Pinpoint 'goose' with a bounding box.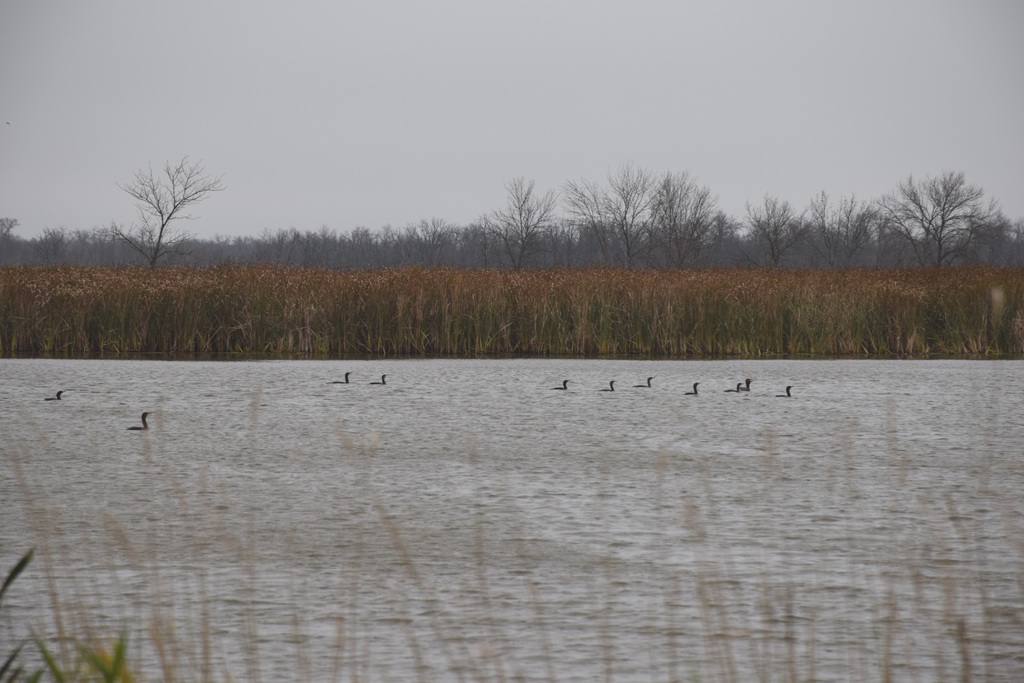
45, 388, 63, 402.
